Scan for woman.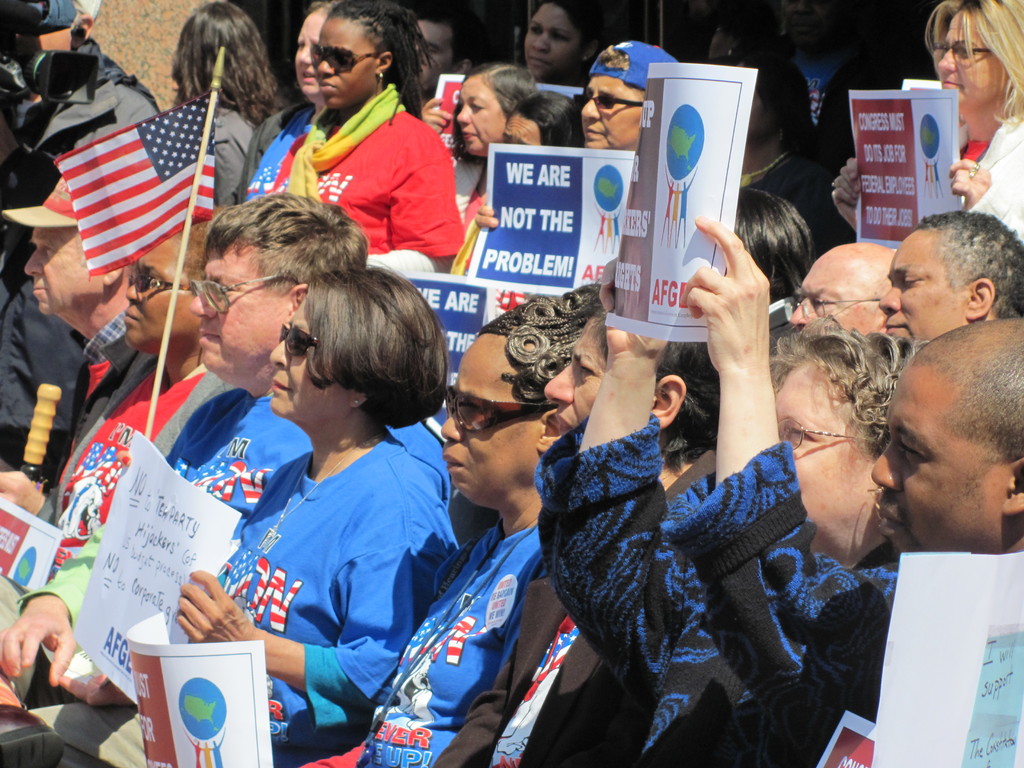
Scan result: bbox=[27, 265, 450, 767].
